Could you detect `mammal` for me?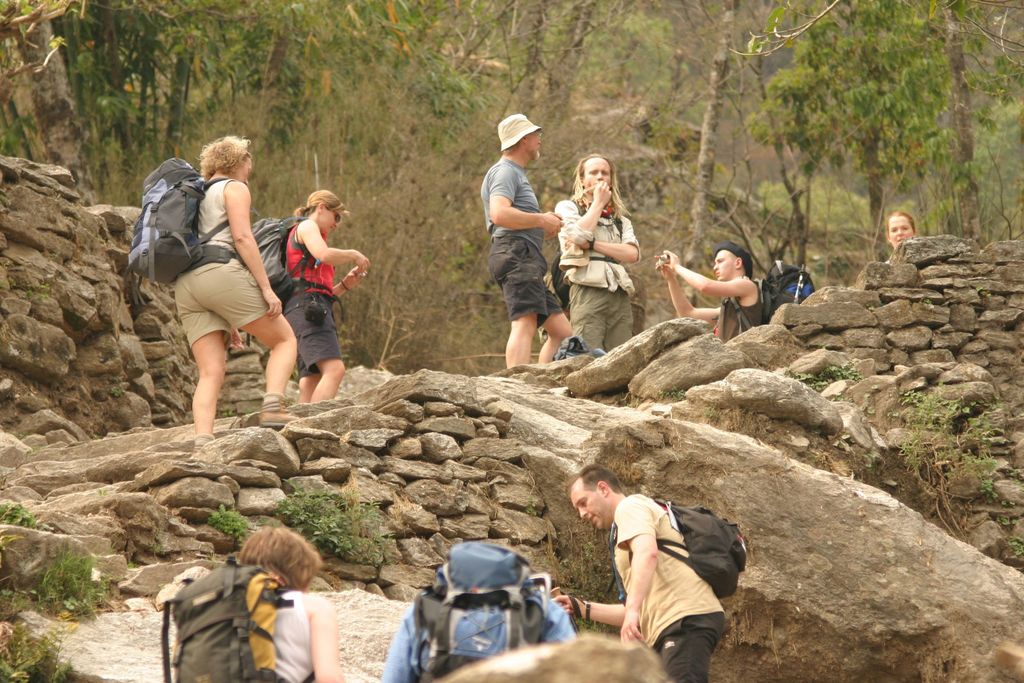
Detection result: BBox(880, 210, 917, 254).
